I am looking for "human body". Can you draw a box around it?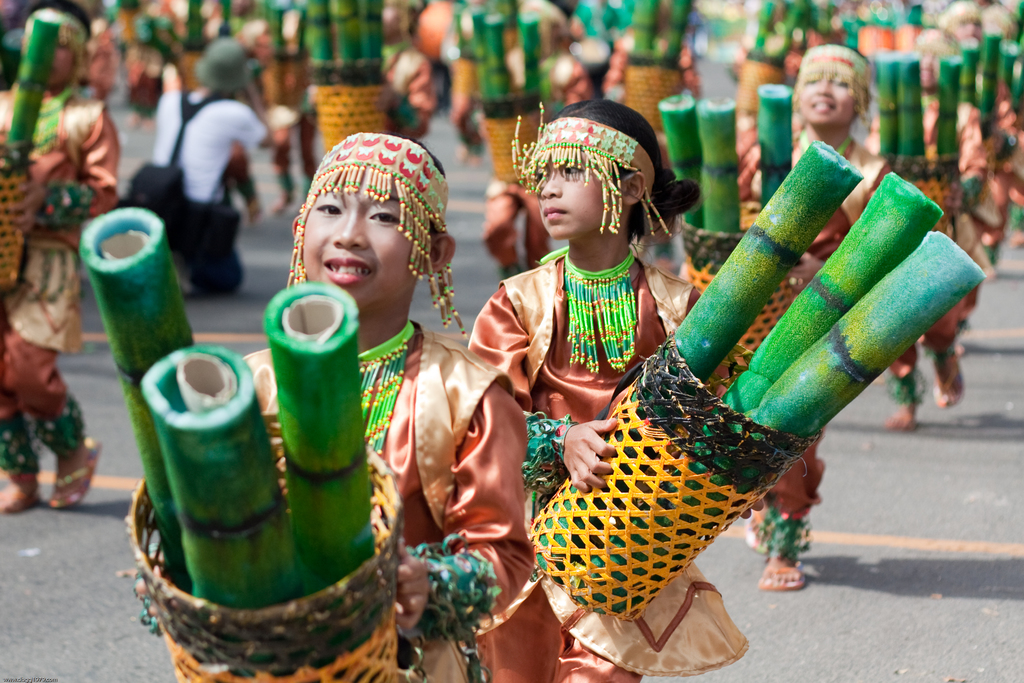
Sure, the bounding box is region(242, 136, 529, 682).
